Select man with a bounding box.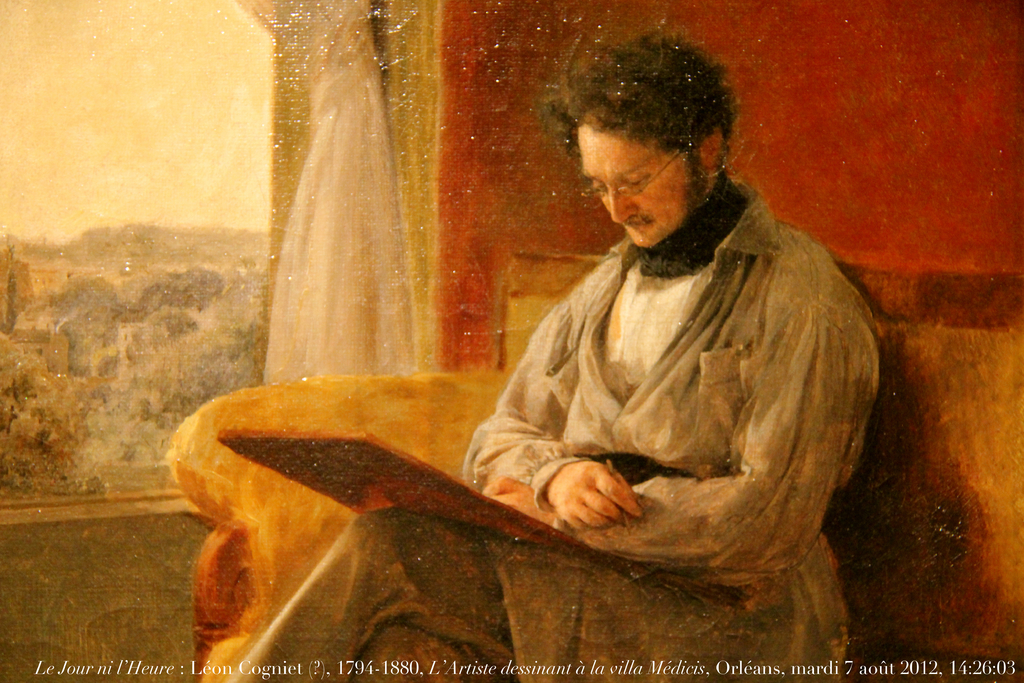
(left=220, top=31, right=880, bottom=682).
